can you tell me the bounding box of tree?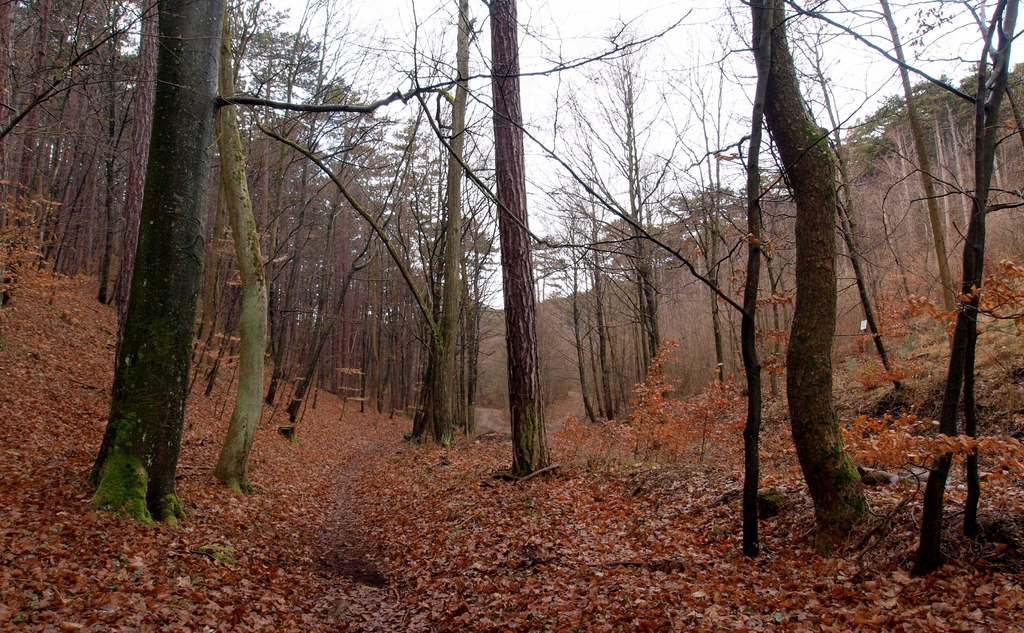
[left=214, top=22, right=264, bottom=482].
